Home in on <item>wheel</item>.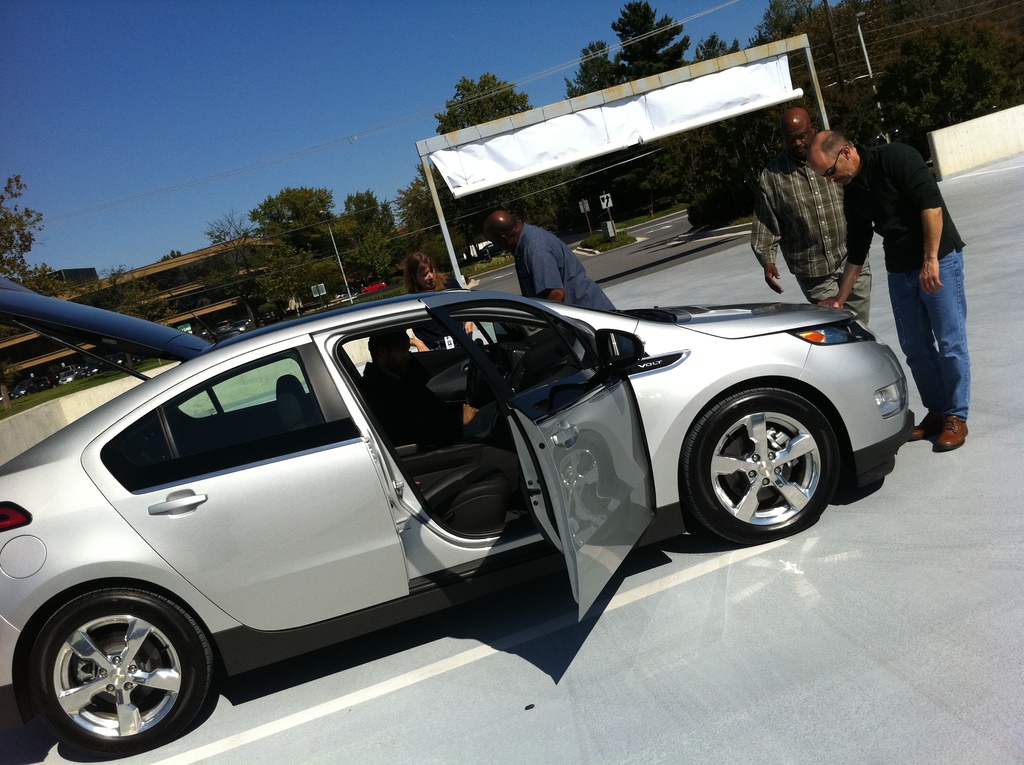
Homed in at select_region(465, 337, 483, 407).
